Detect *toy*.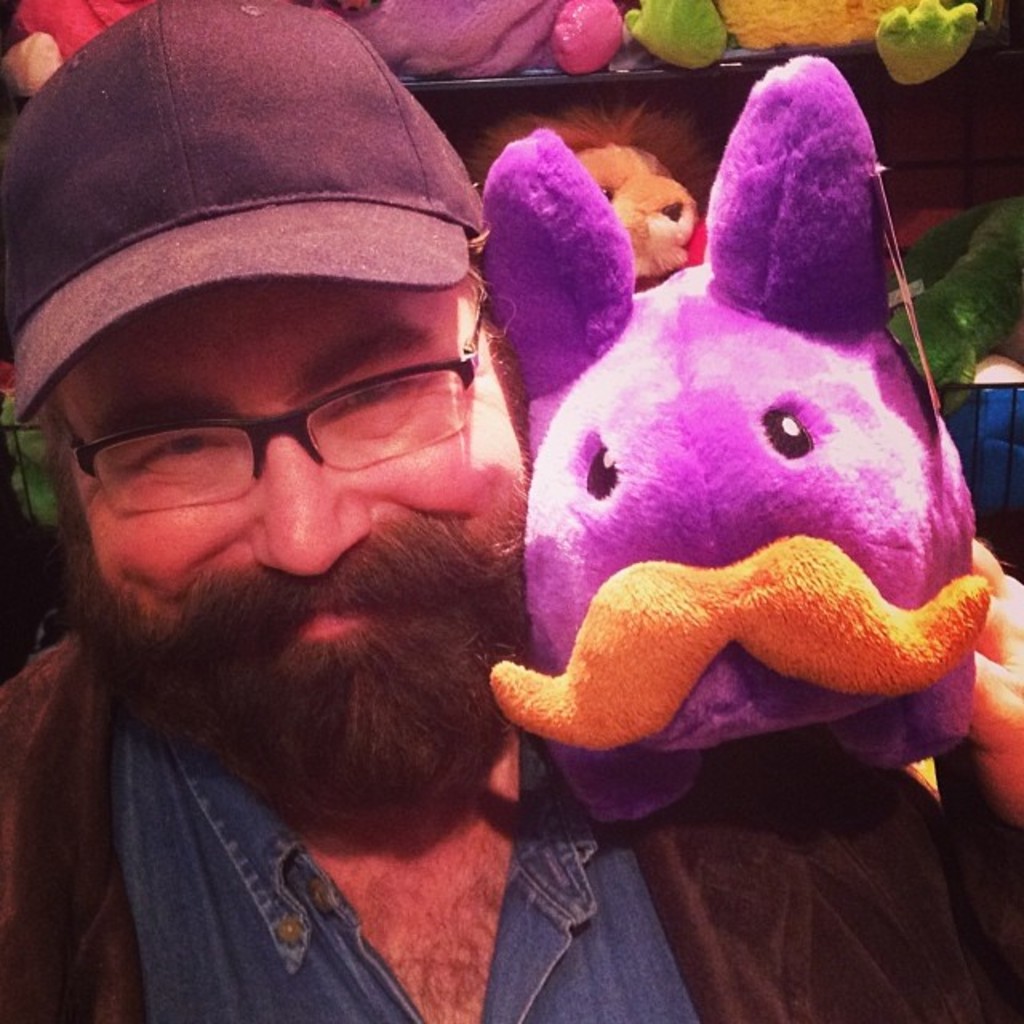
Detected at detection(882, 200, 1022, 408).
